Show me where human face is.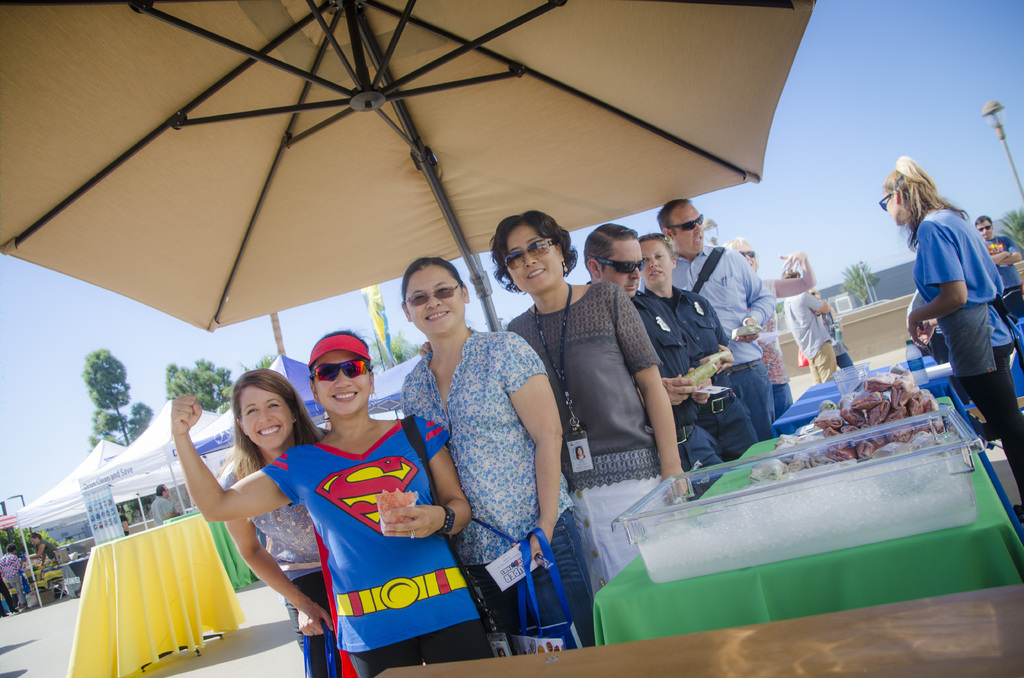
human face is at 974/216/988/239.
